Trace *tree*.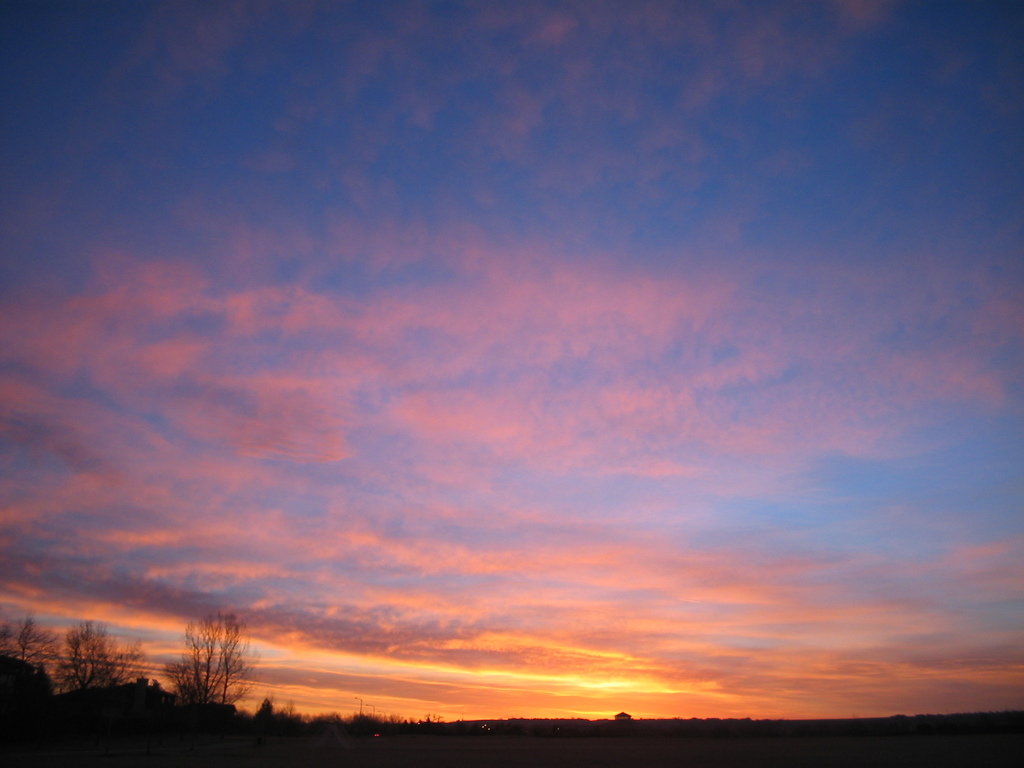
Traced to [58,620,141,694].
